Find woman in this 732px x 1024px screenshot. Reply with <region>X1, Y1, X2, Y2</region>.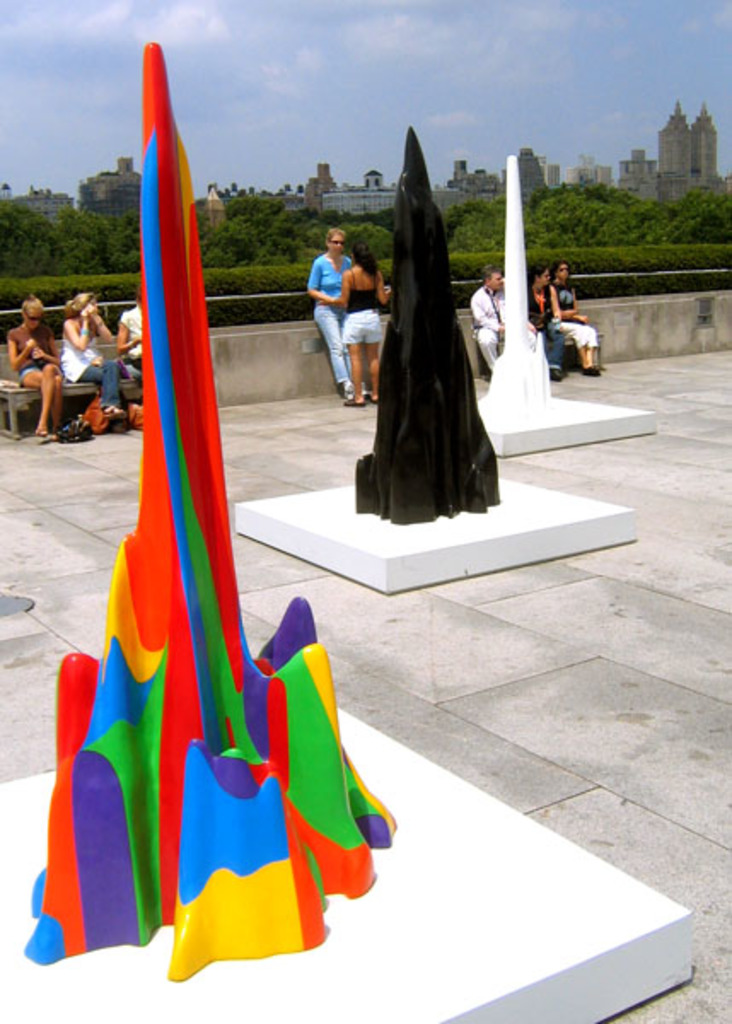
<region>0, 295, 70, 433</region>.
